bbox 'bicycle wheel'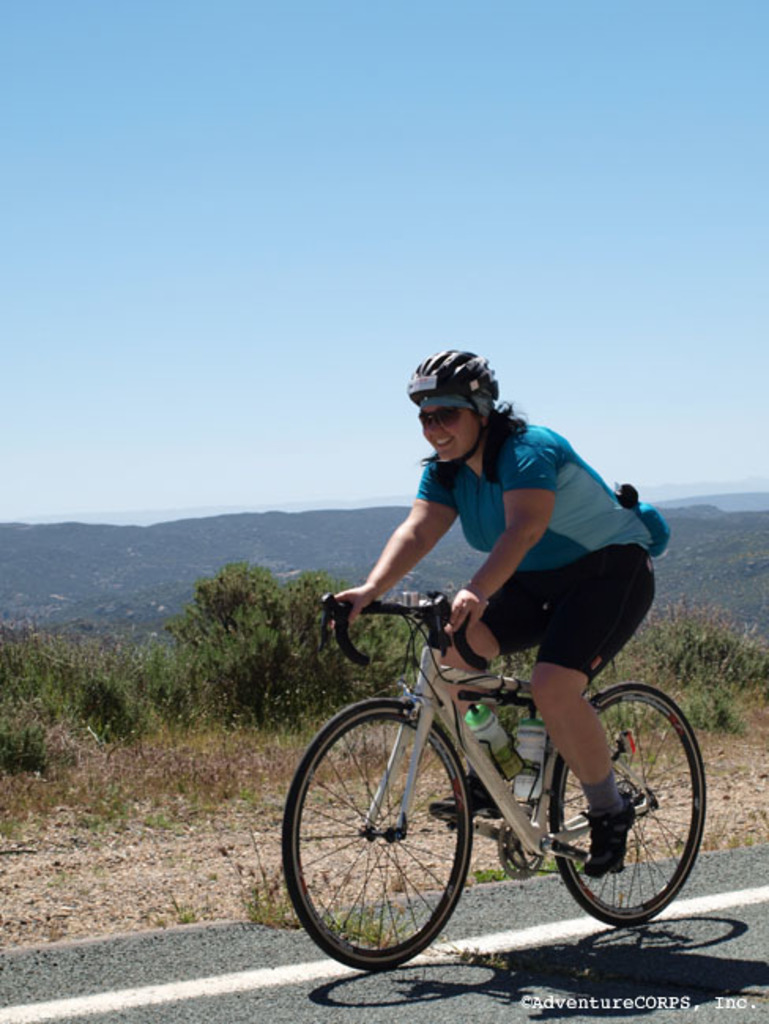
x1=295 y1=695 x2=498 y2=978
